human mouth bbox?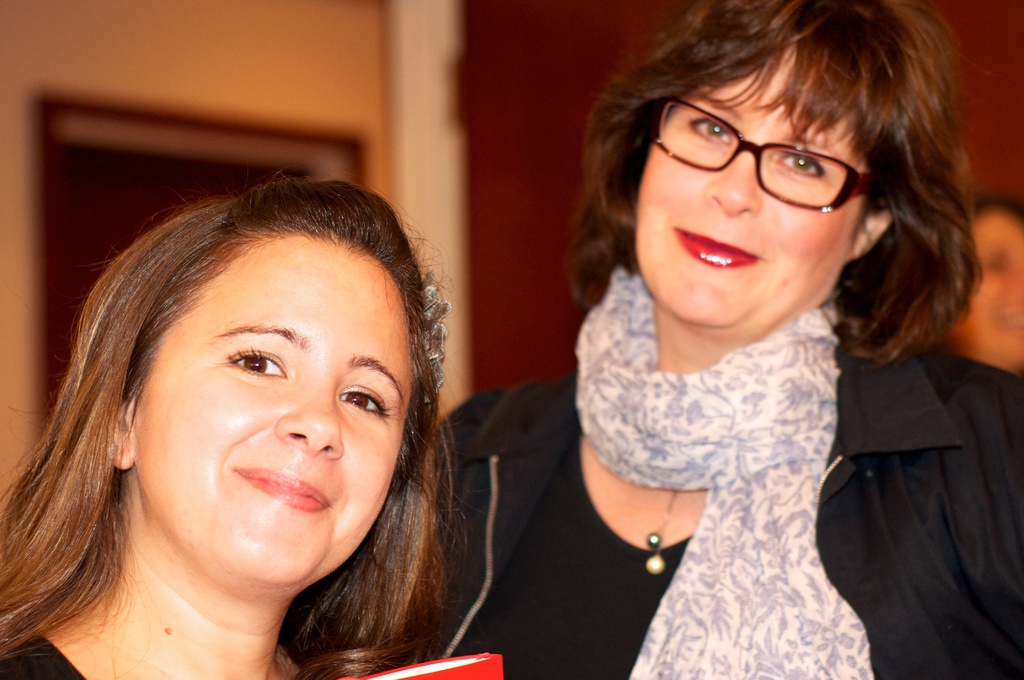
(673,228,764,268)
